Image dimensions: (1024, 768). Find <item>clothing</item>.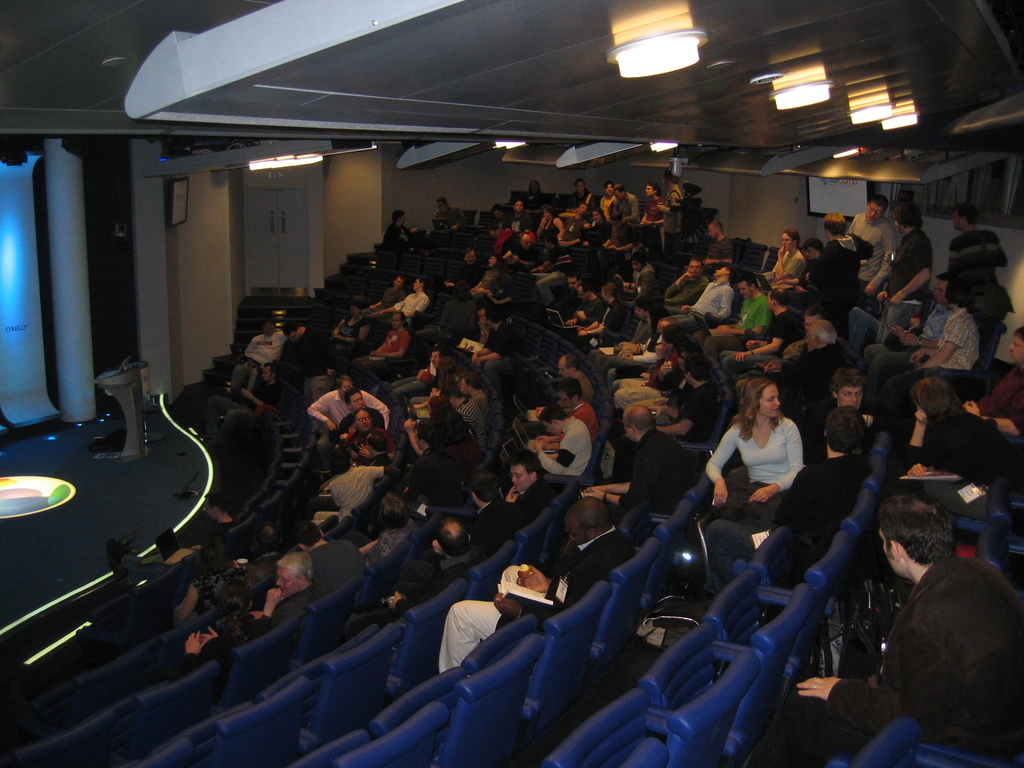
(435,526,632,680).
